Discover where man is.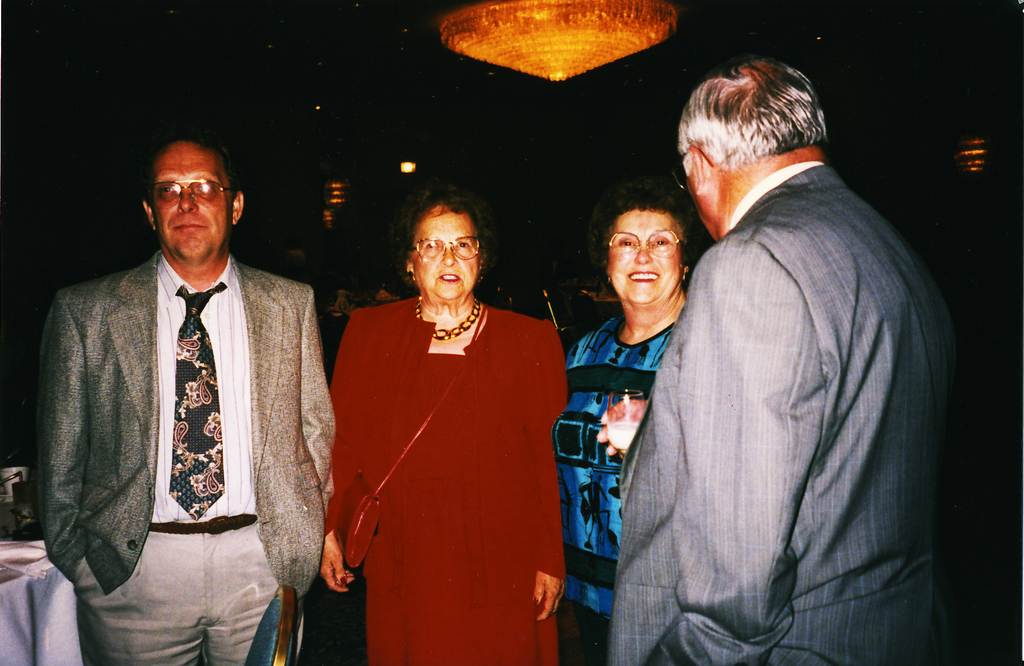
Discovered at x1=36, y1=121, x2=345, y2=650.
